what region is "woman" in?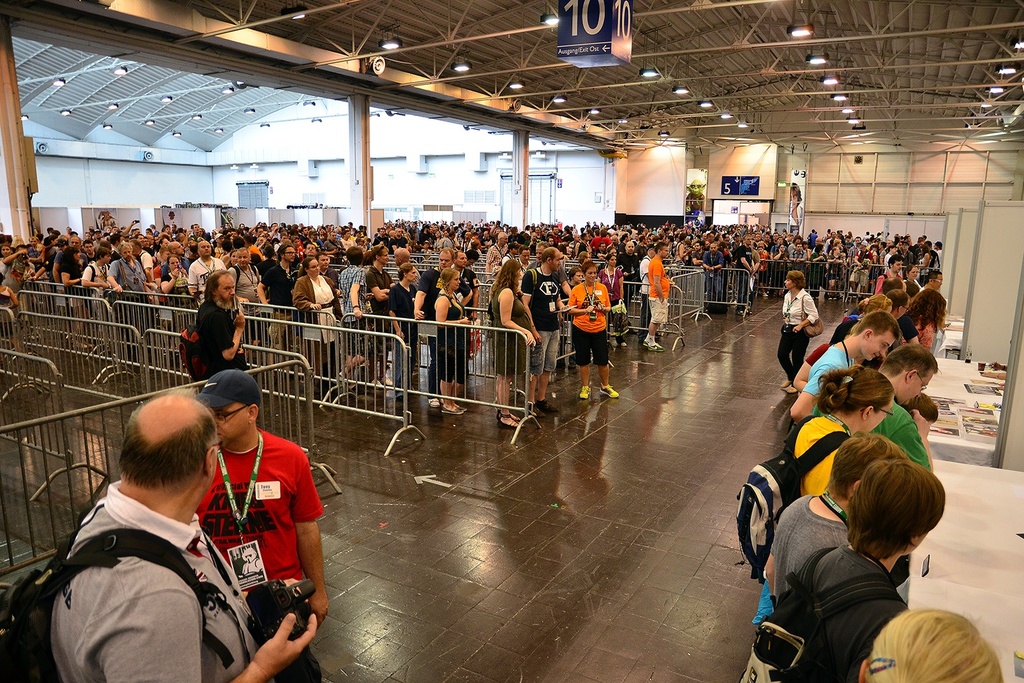
[x1=902, y1=288, x2=950, y2=349].
